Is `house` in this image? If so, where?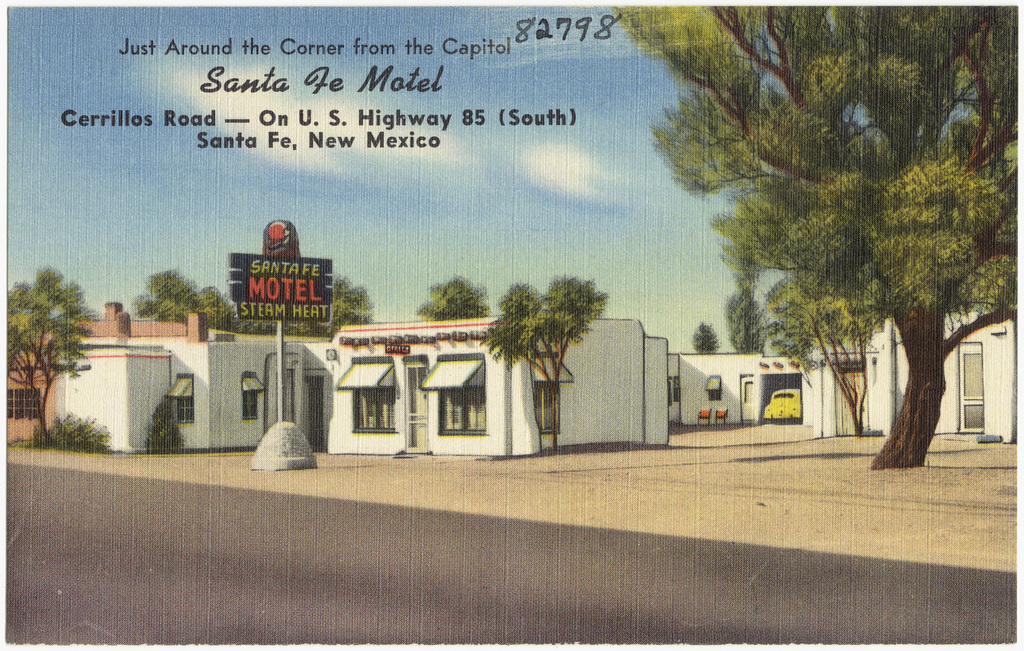
Yes, at {"x1": 66, "y1": 303, "x2": 209, "y2": 340}.
